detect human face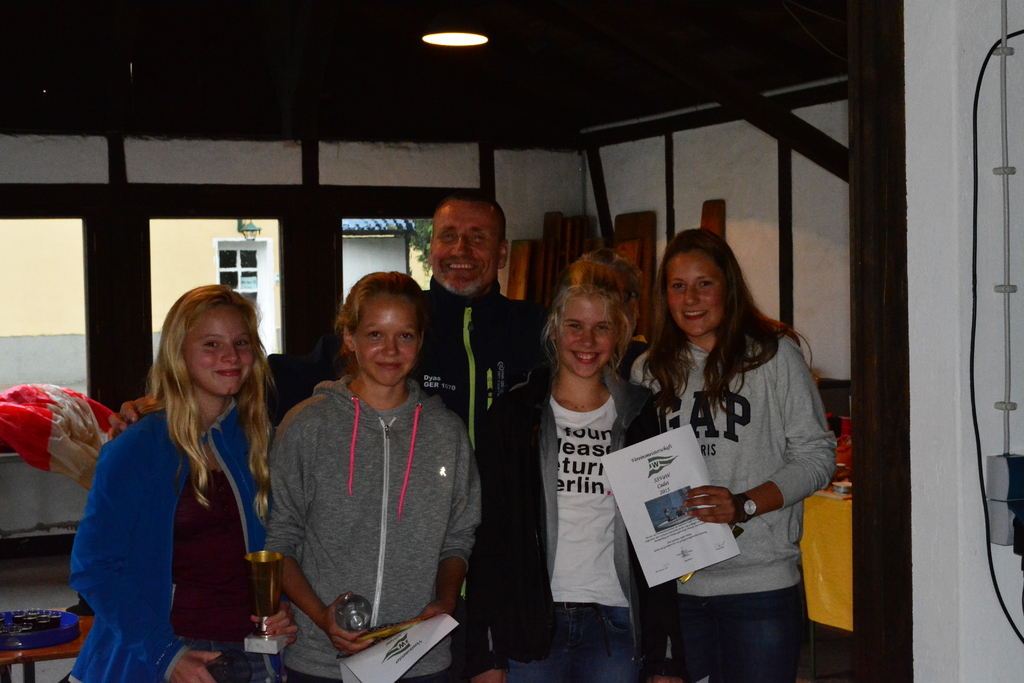
locate(430, 204, 509, 293)
